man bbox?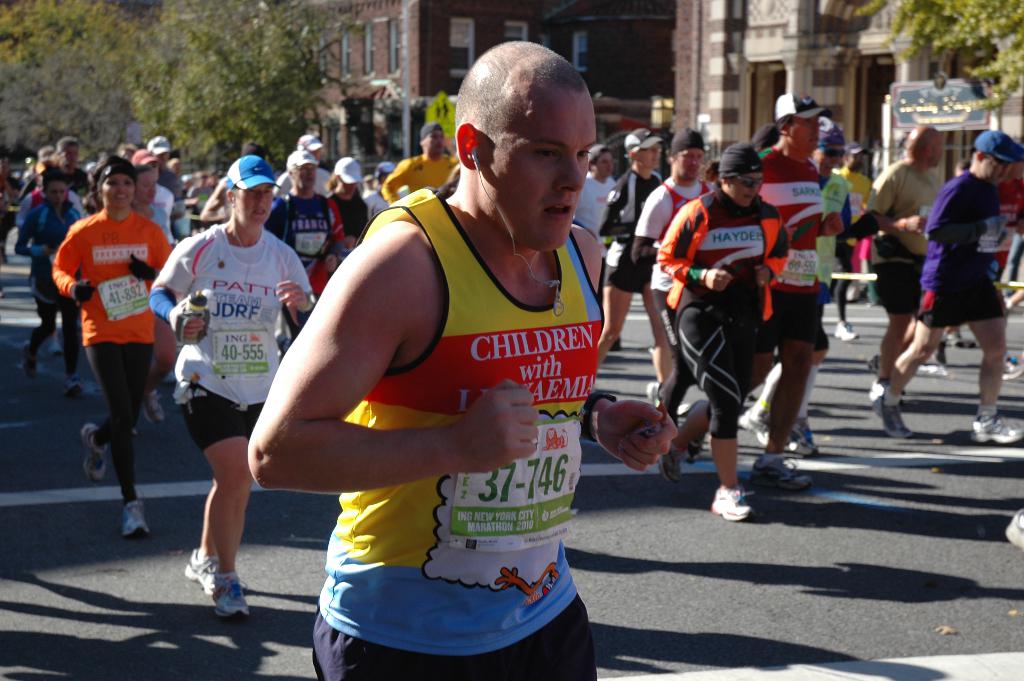
[623,133,727,426]
